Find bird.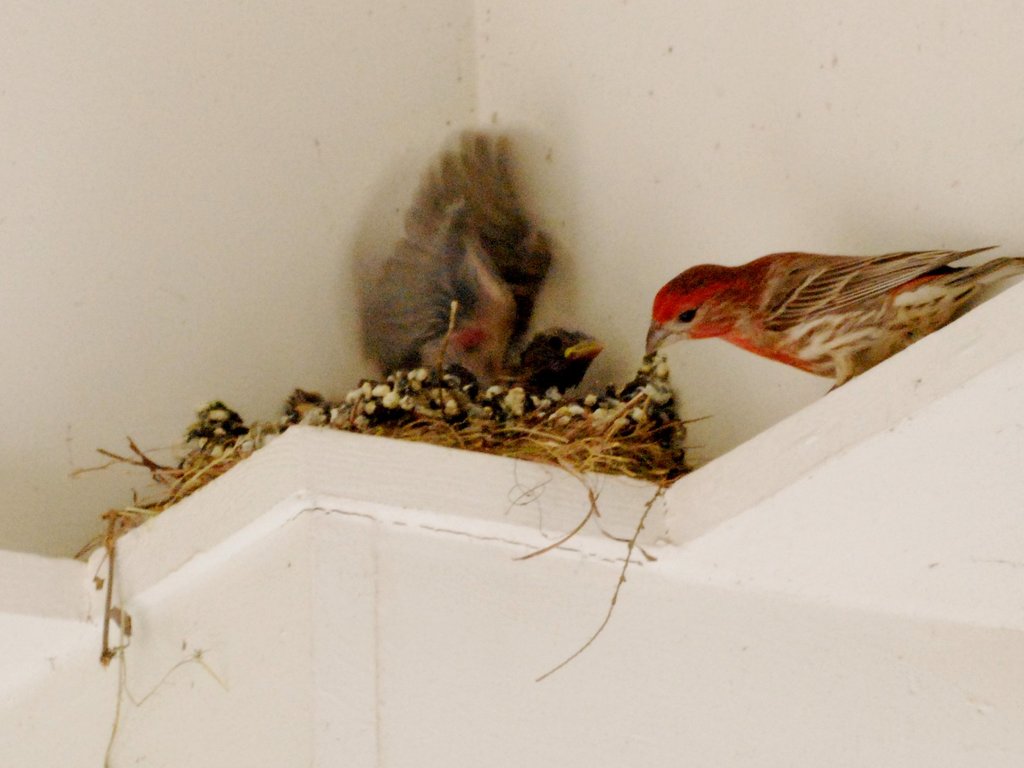
<box>362,129,607,399</box>.
